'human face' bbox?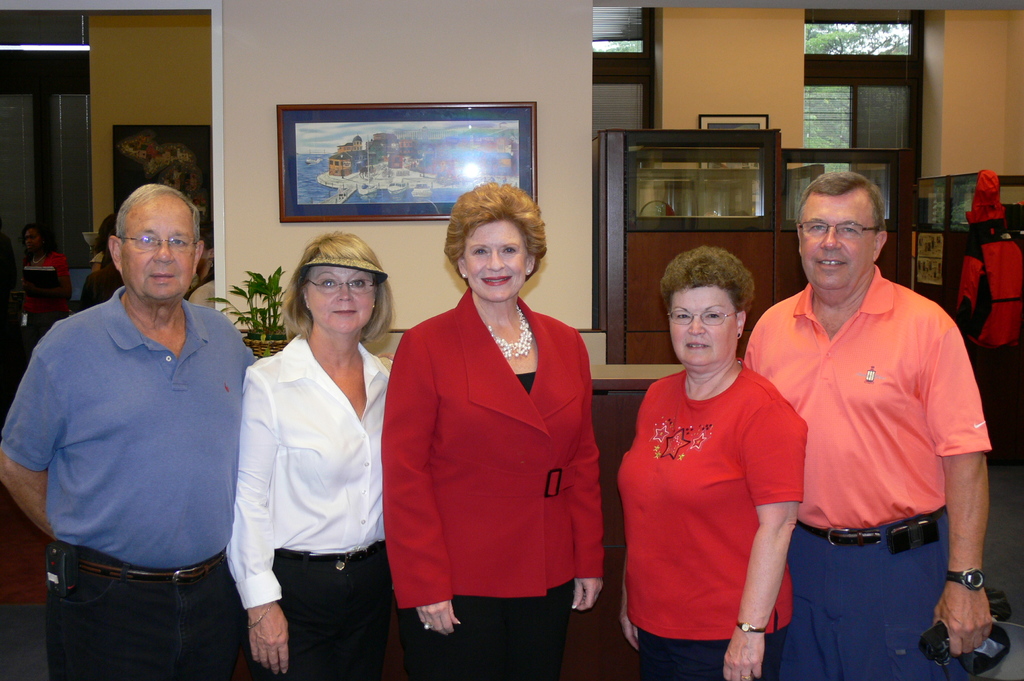
detection(669, 285, 742, 376)
